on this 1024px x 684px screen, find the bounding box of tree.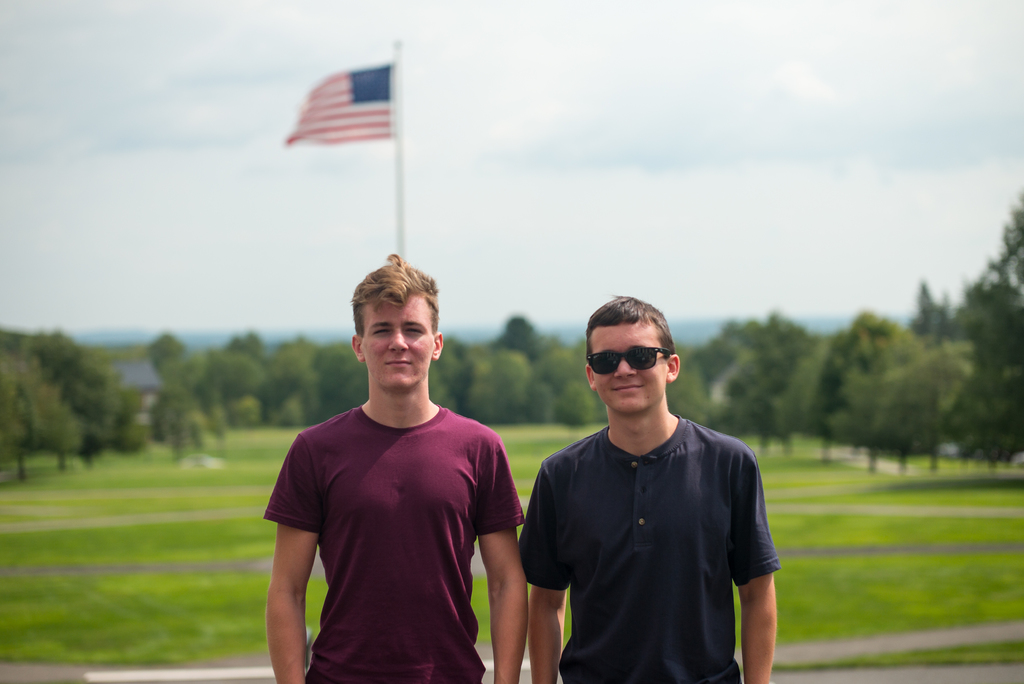
Bounding box: bbox=(149, 327, 227, 446).
